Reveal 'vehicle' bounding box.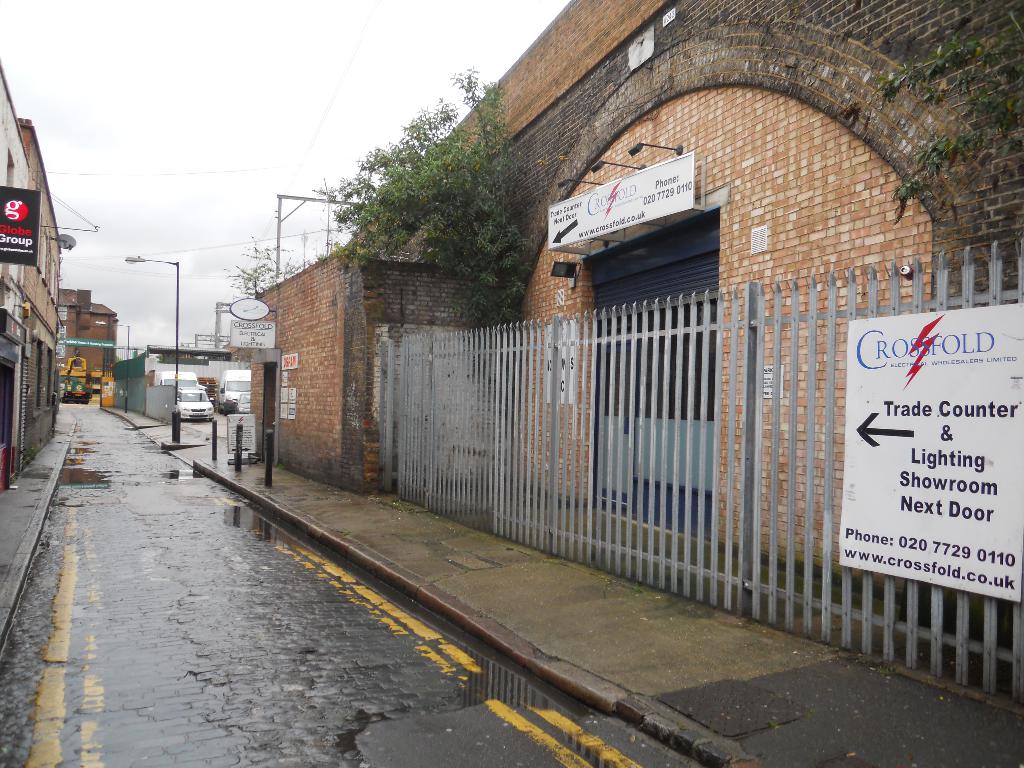
Revealed: bbox=[158, 372, 191, 387].
